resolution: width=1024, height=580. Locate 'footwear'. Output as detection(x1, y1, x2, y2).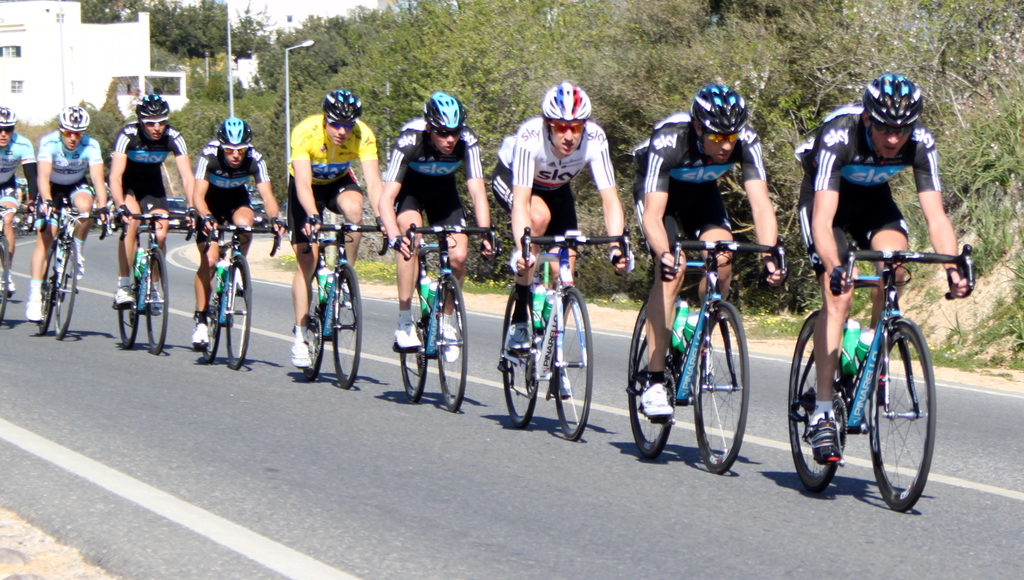
detection(442, 319, 462, 366).
